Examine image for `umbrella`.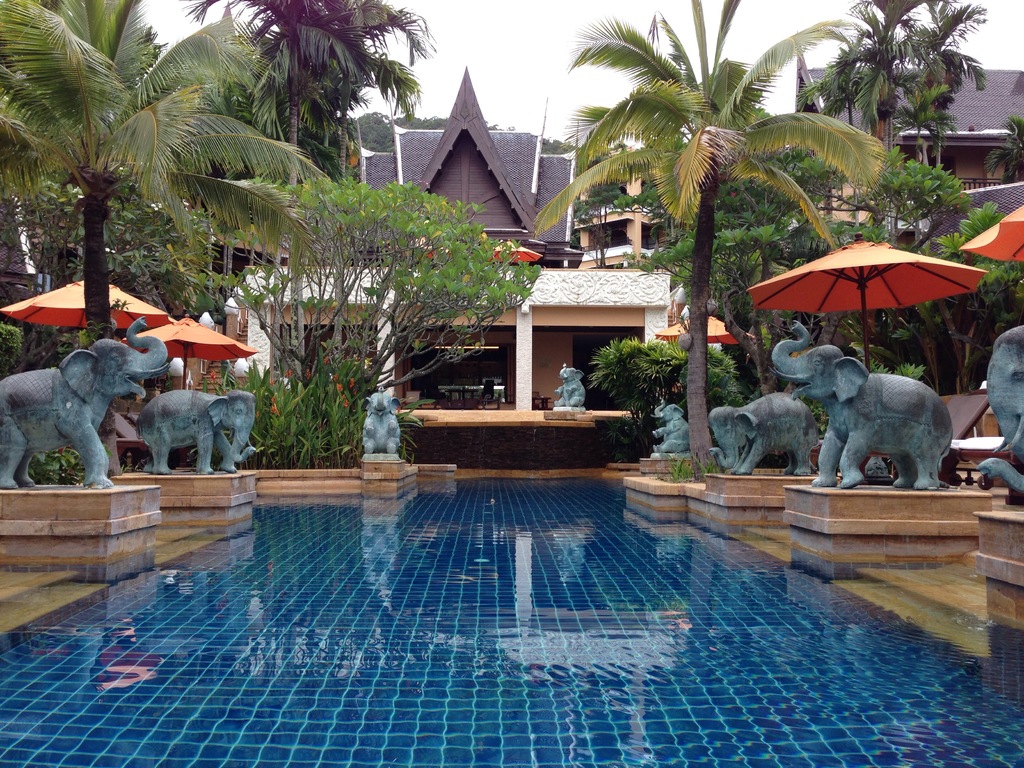
Examination result: <bbox>491, 236, 543, 265</bbox>.
